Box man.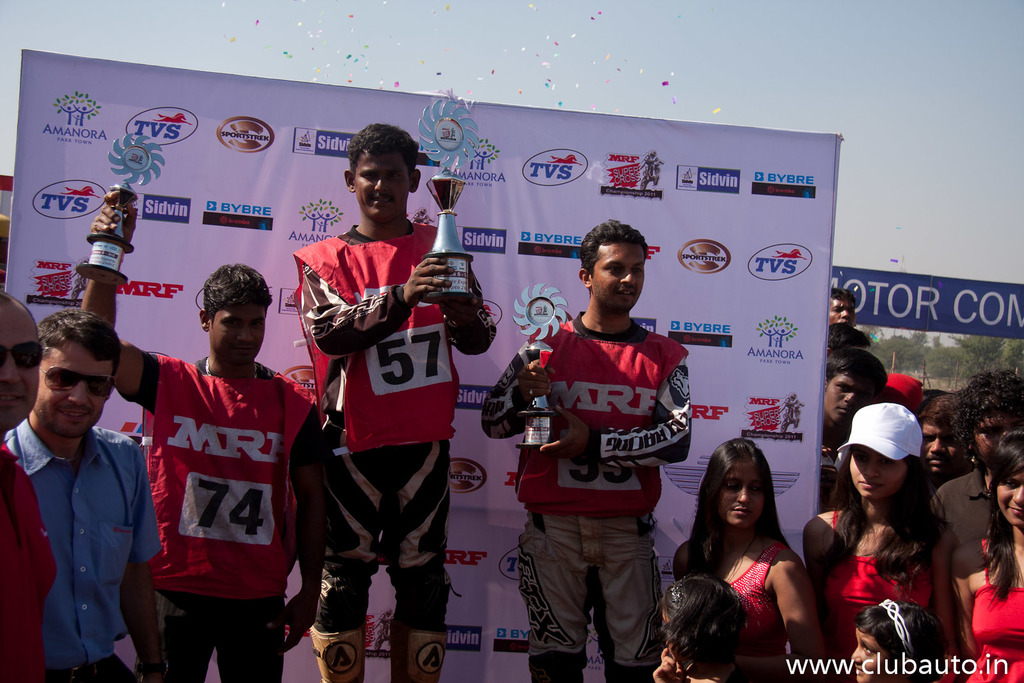
<region>819, 348, 884, 517</region>.
